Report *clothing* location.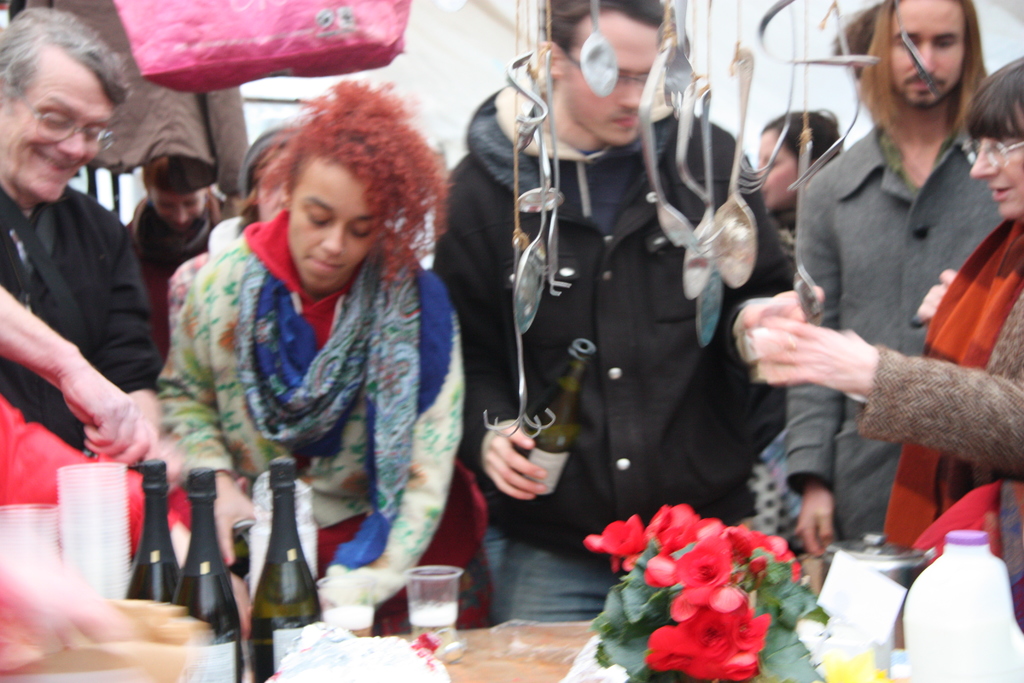
Report: 783,120,1013,552.
